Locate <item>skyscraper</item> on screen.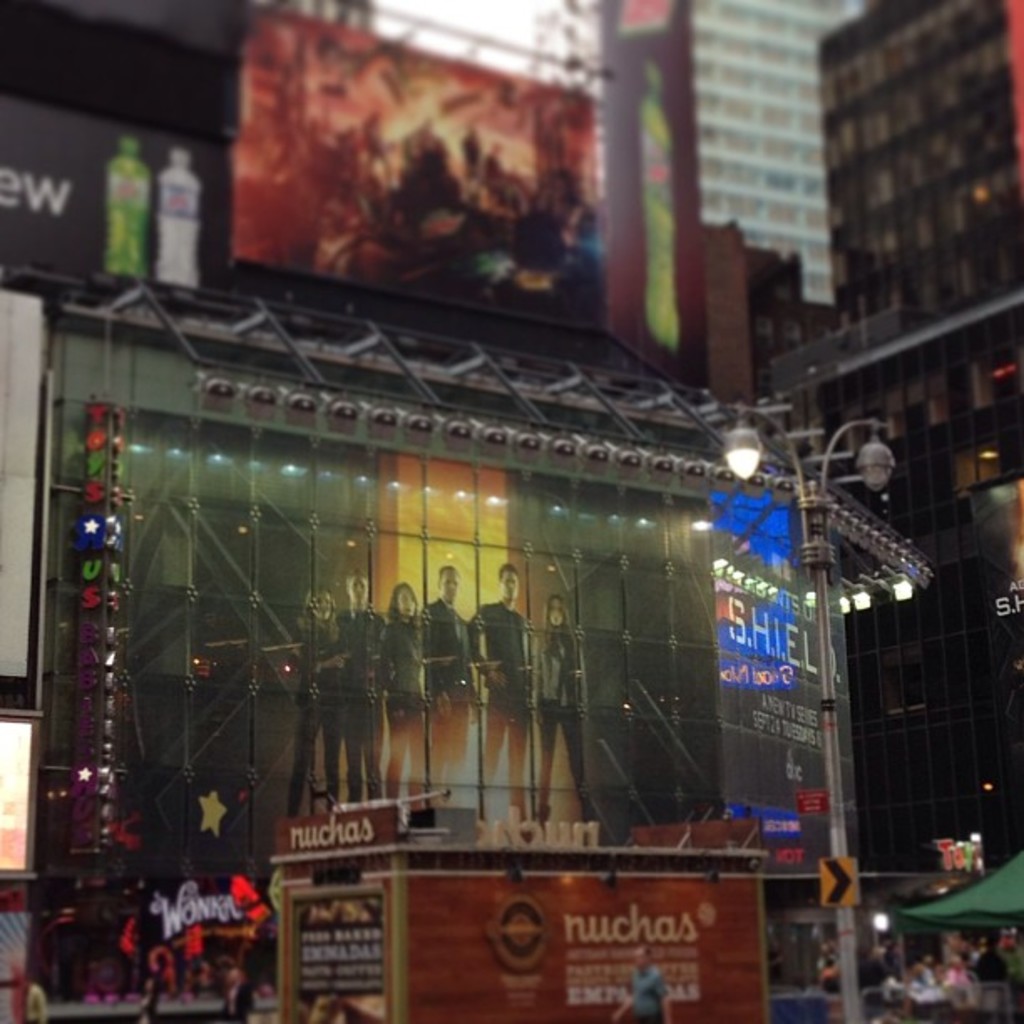
On screen at x1=801, y1=0, x2=1022, y2=355.
